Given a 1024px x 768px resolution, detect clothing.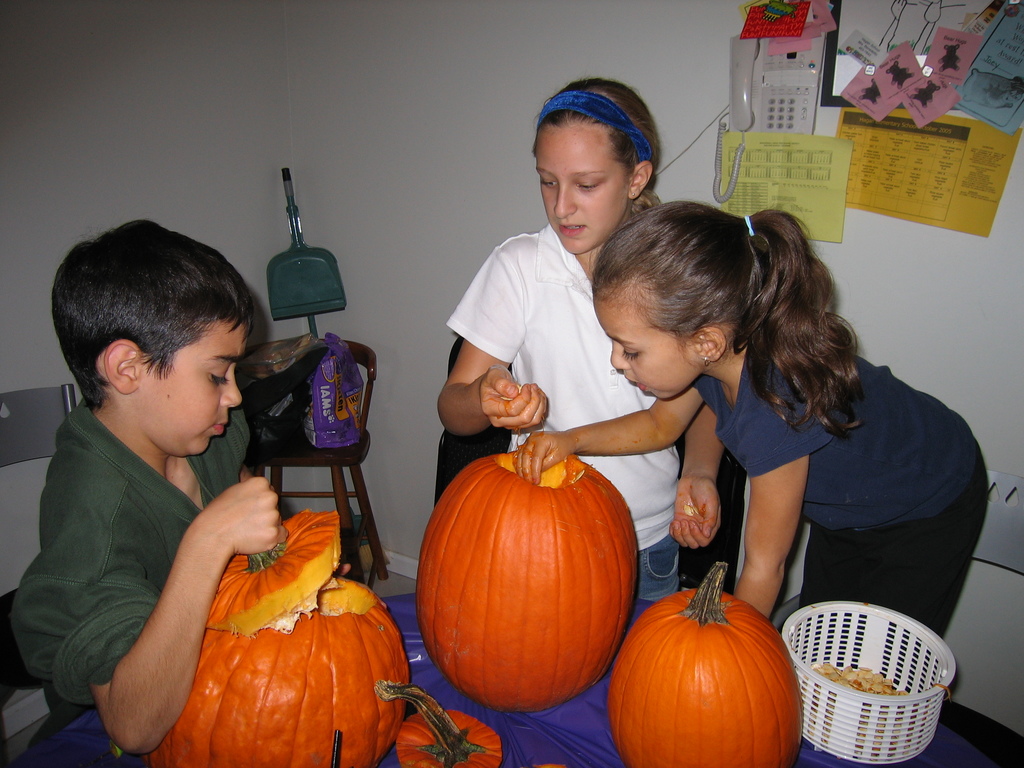
(5,399,252,708).
